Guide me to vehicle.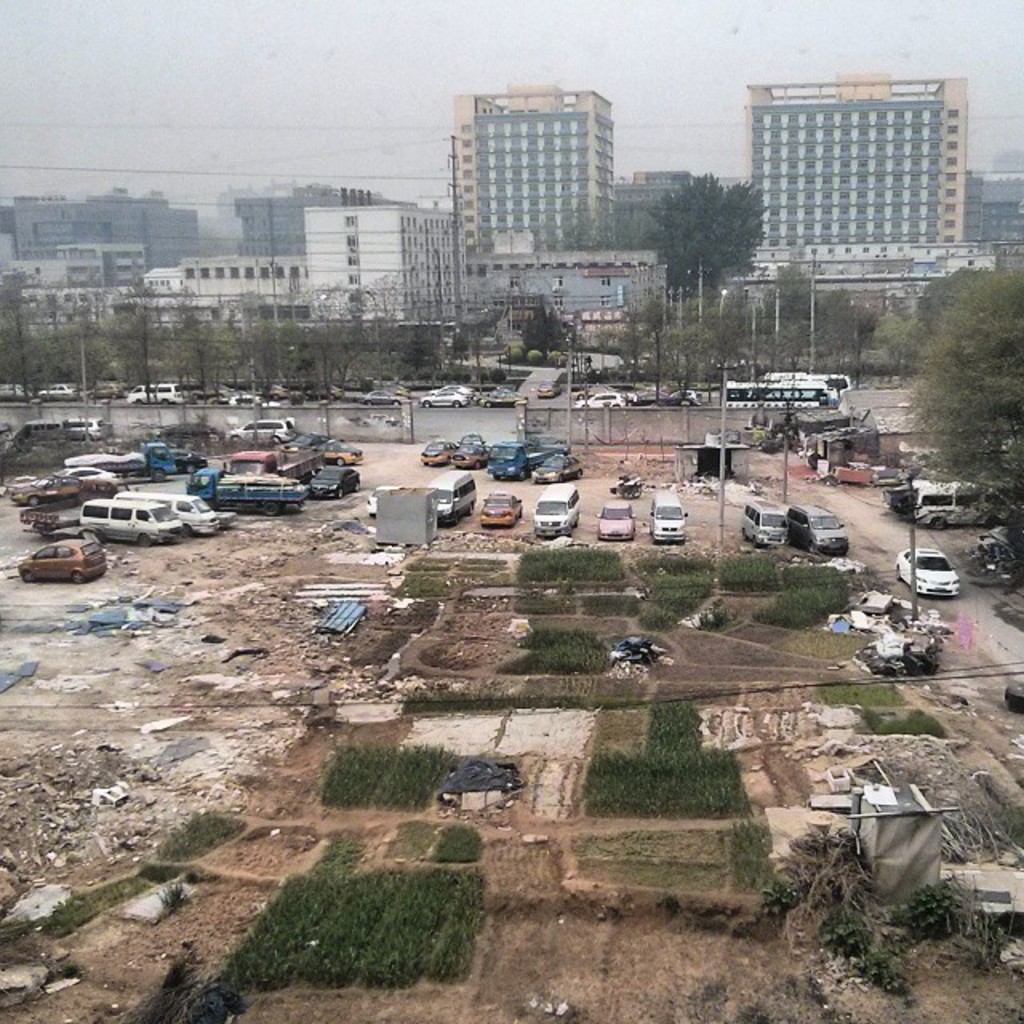
Guidance: (x1=83, y1=381, x2=118, y2=398).
